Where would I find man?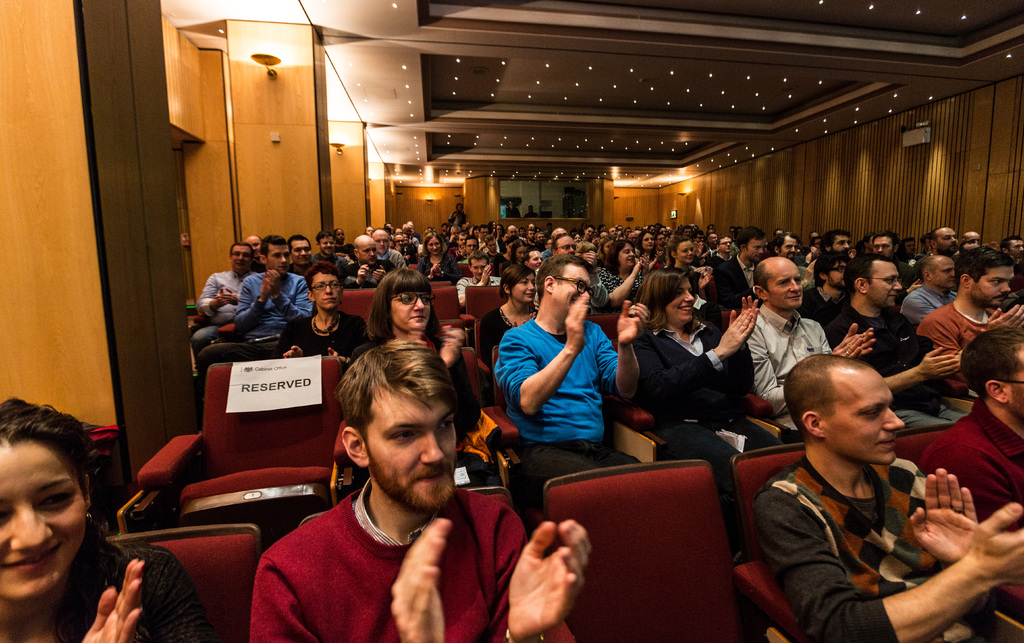
At BBox(373, 230, 407, 269).
